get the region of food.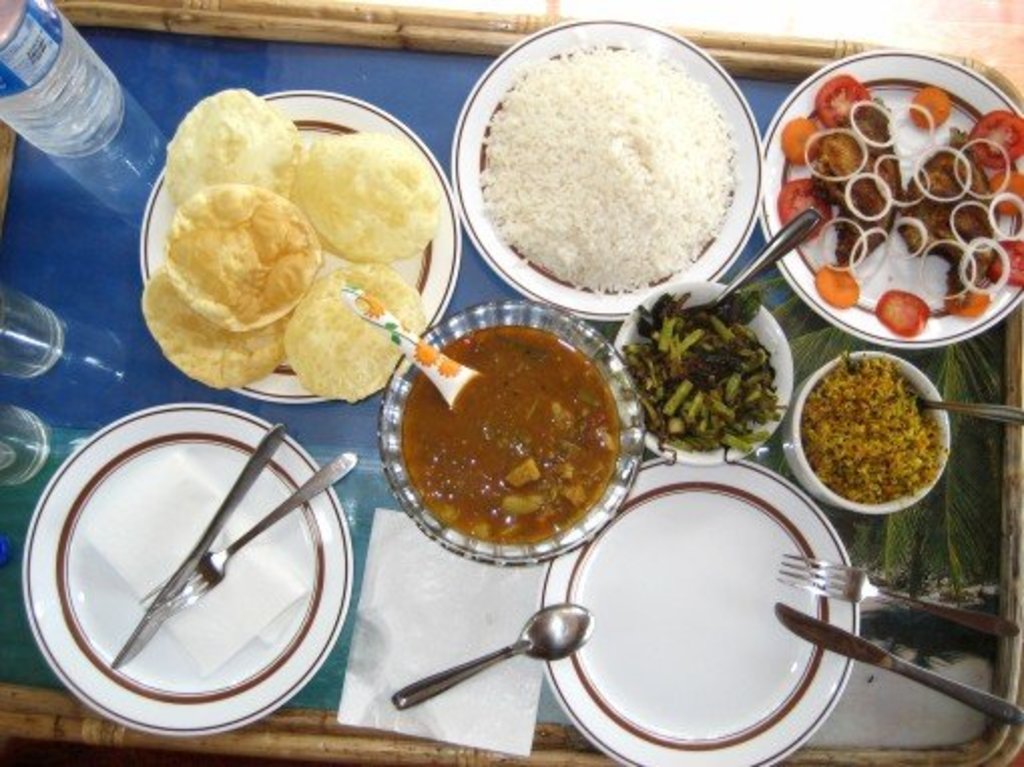
283, 261, 420, 406.
